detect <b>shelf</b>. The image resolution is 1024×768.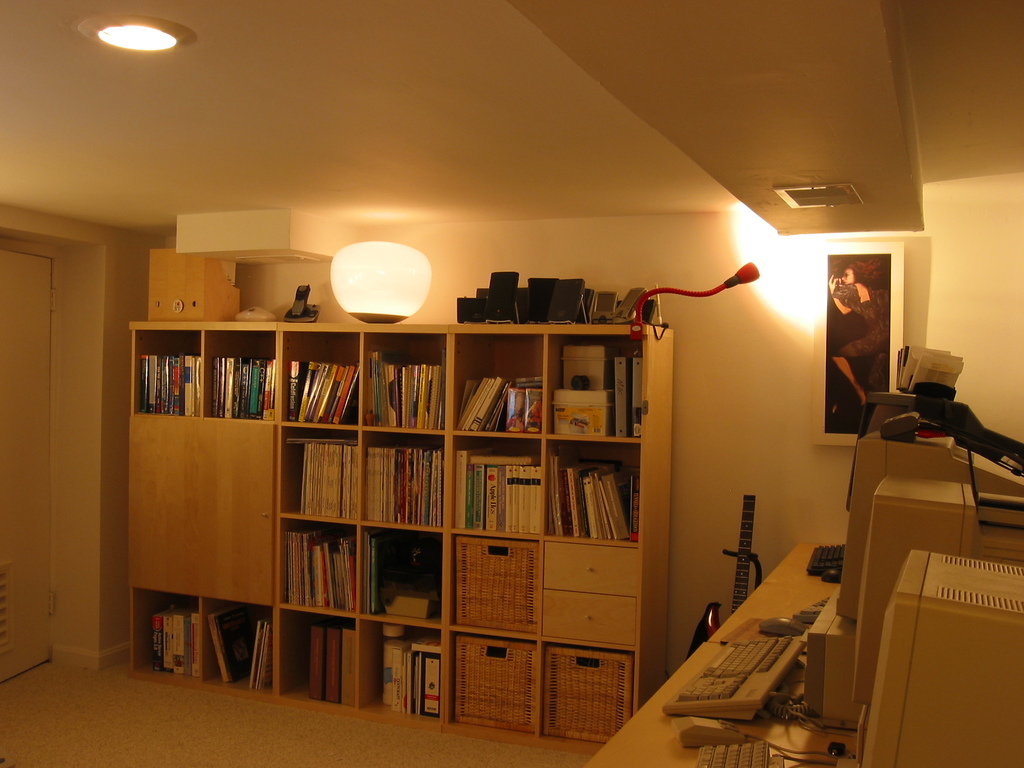
left=129, top=232, right=710, bottom=336.
